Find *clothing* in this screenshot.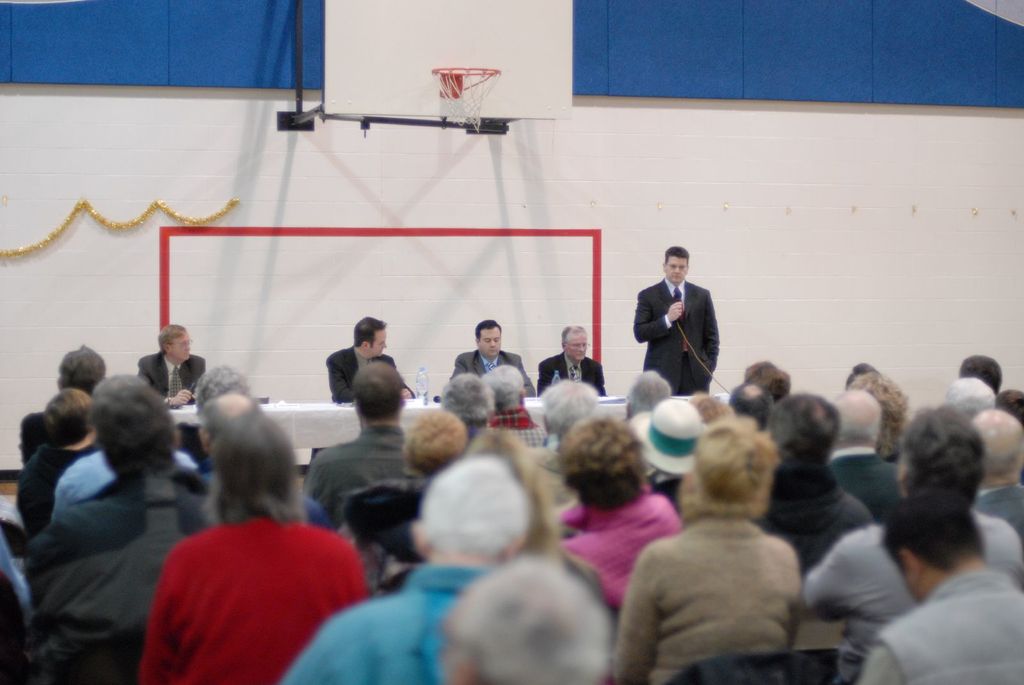
The bounding box for *clothing* is <box>609,505,806,684</box>.
